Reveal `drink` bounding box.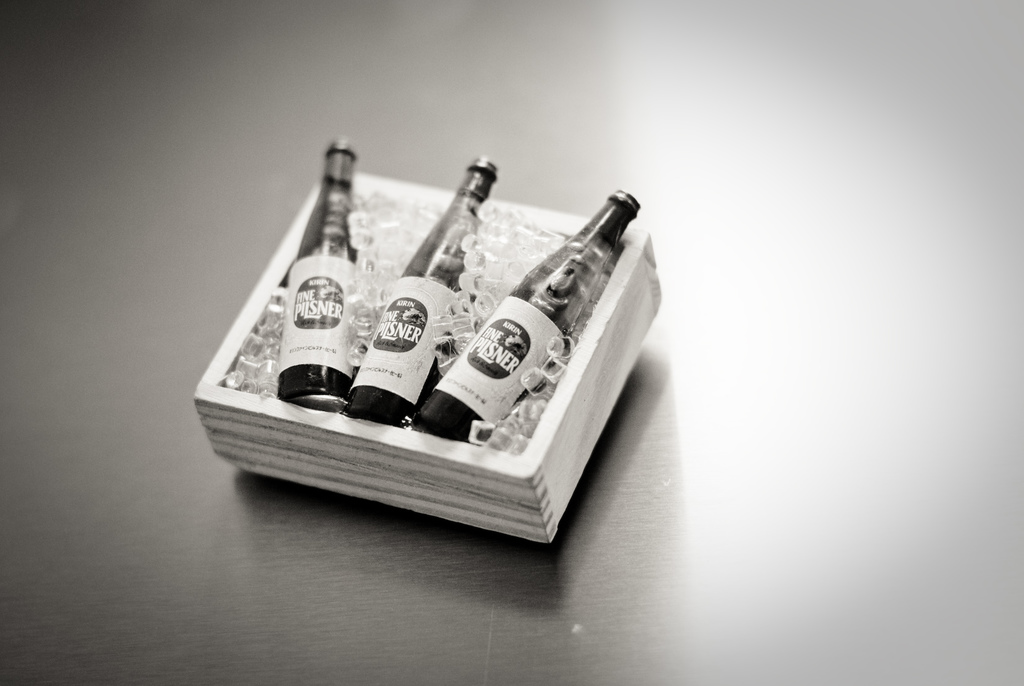
Revealed: {"left": 414, "top": 192, "right": 636, "bottom": 436}.
